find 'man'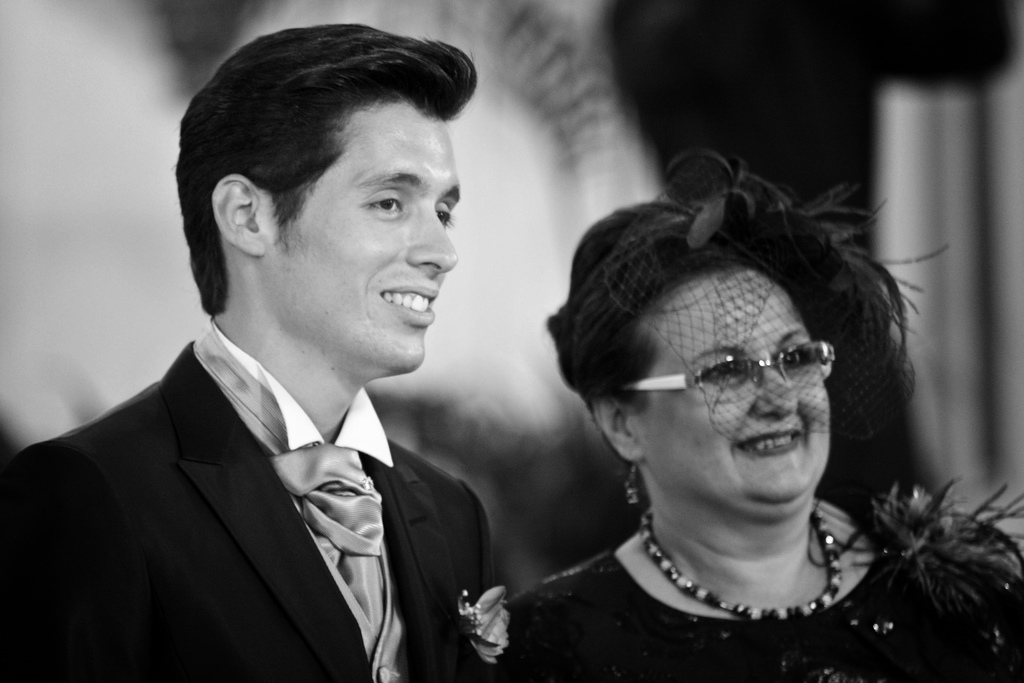
BBox(17, 58, 562, 679)
